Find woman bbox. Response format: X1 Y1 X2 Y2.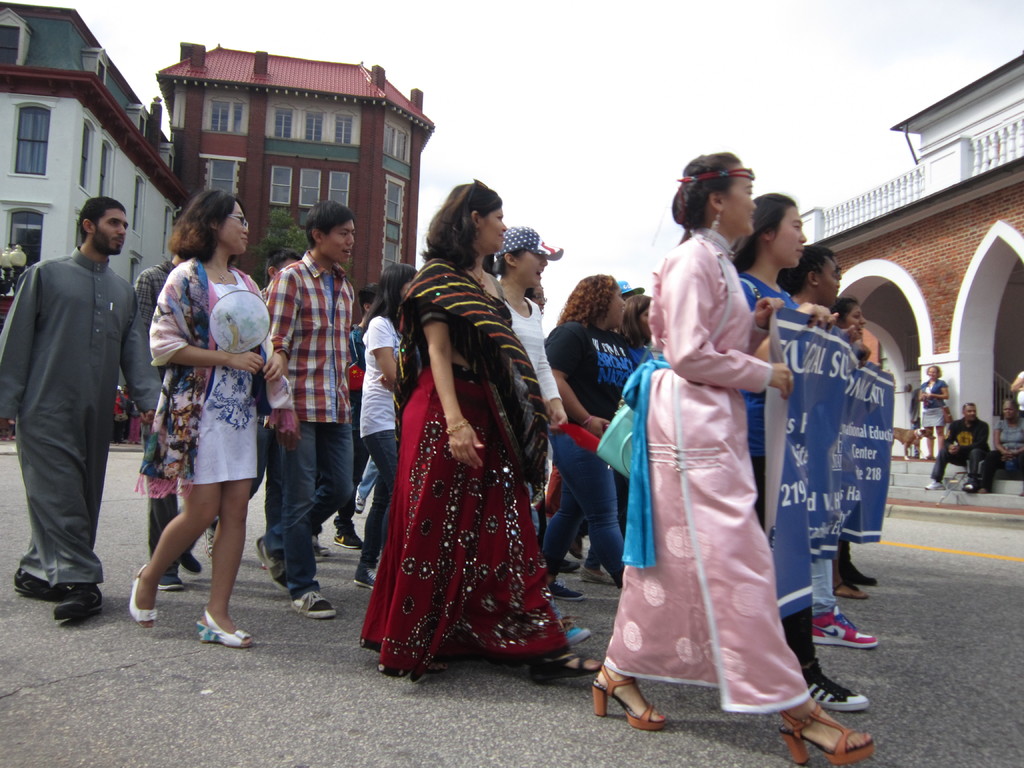
832 296 880 596.
